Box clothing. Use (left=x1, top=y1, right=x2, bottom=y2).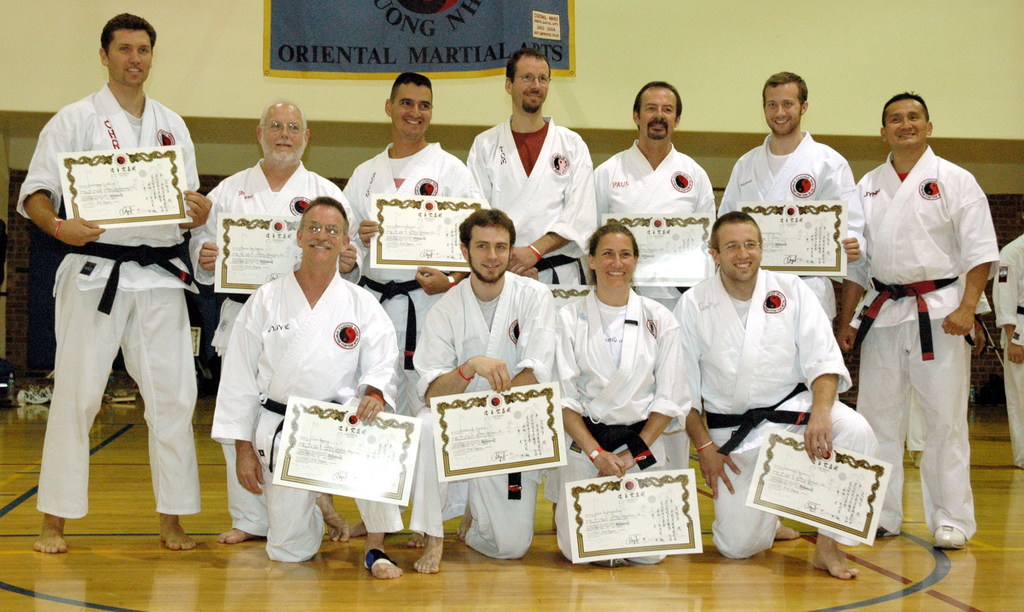
(left=557, top=285, right=692, bottom=567).
